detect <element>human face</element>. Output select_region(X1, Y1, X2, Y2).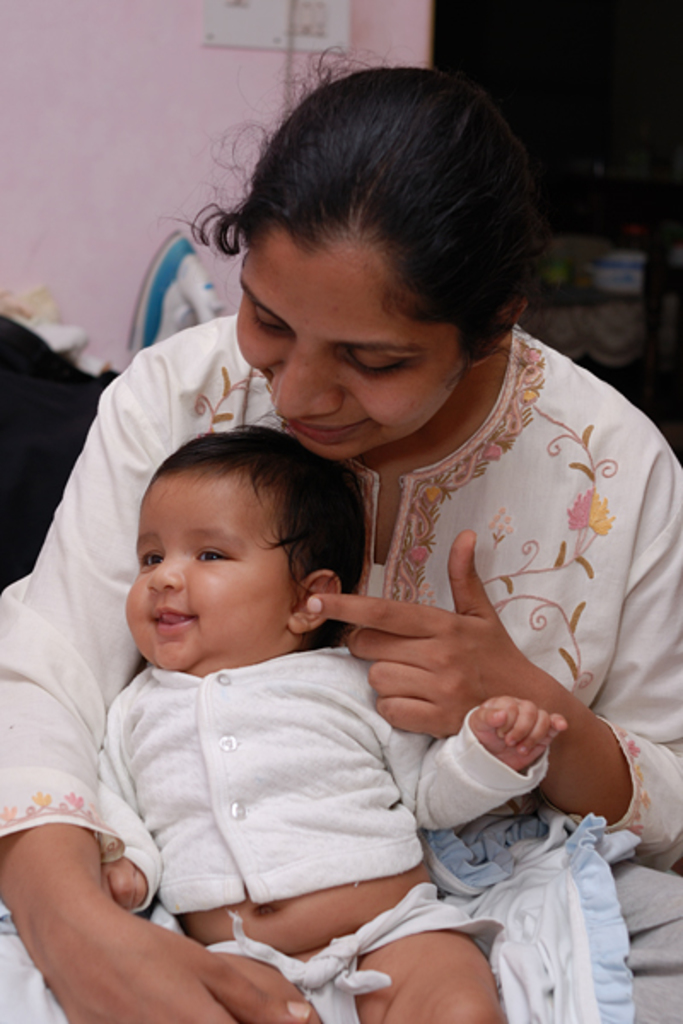
select_region(116, 463, 297, 667).
